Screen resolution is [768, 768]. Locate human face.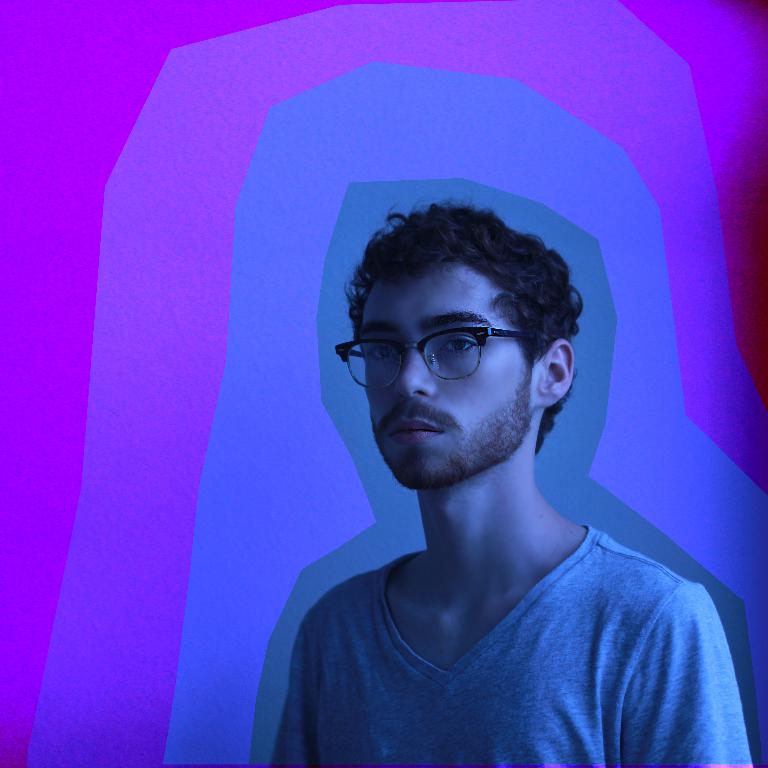
pyautogui.locateOnScreen(354, 254, 524, 476).
